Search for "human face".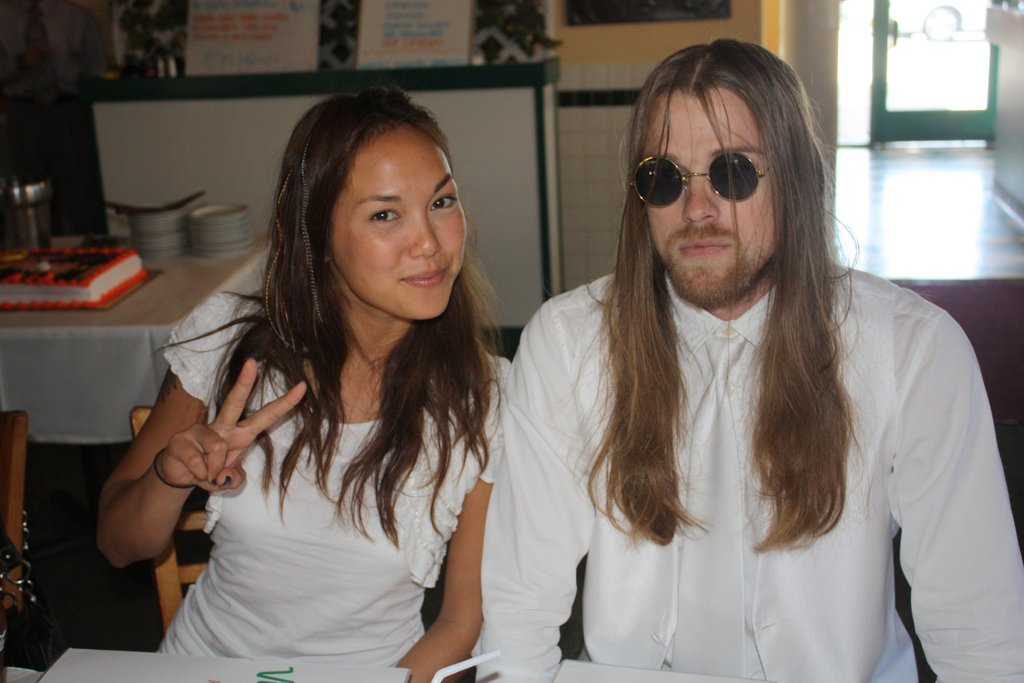
Found at detection(639, 74, 785, 315).
